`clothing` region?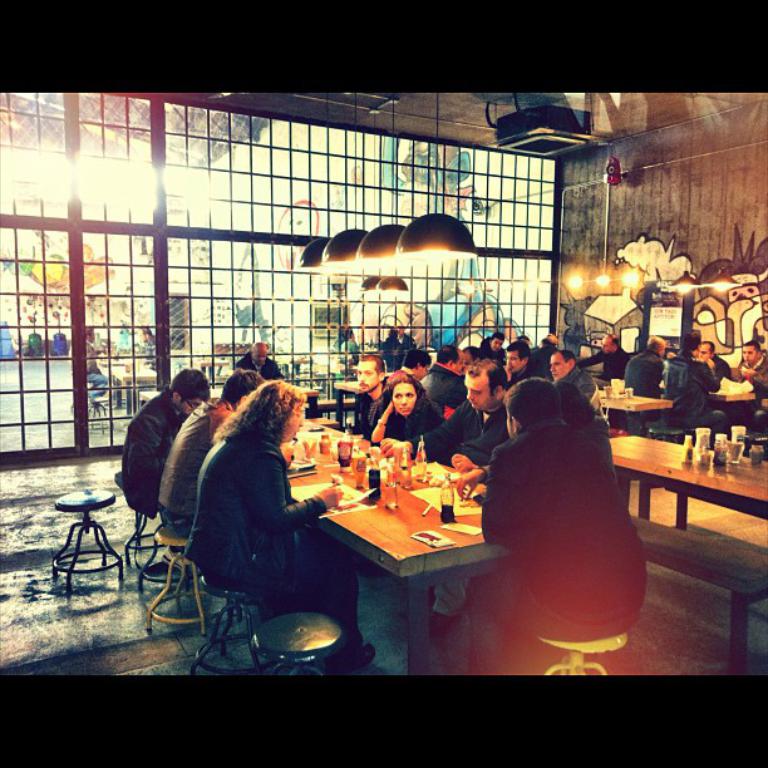
(x1=576, y1=412, x2=616, y2=483)
